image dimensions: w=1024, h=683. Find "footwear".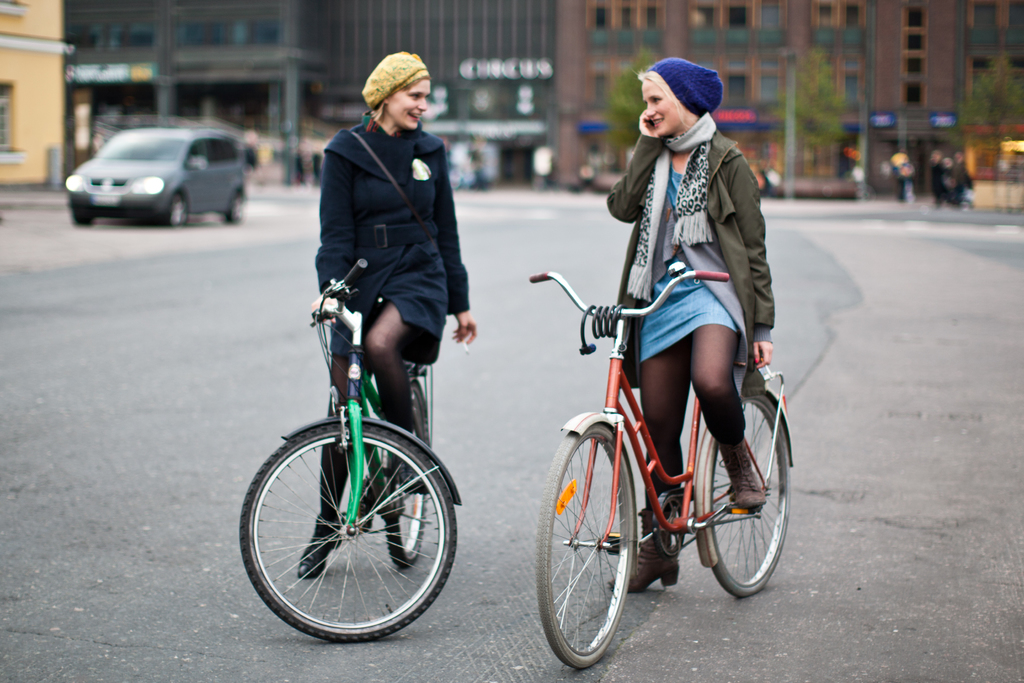
rect(719, 438, 764, 507).
